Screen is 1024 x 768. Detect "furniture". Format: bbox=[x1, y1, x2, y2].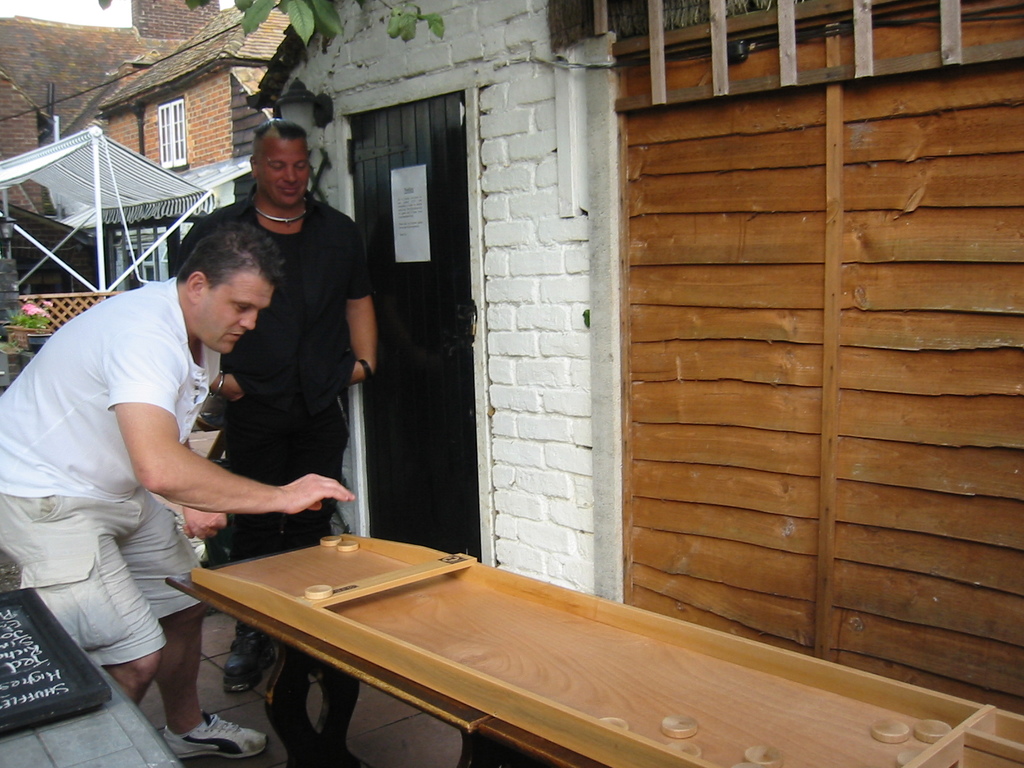
bbox=[164, 542, 489, 767].
